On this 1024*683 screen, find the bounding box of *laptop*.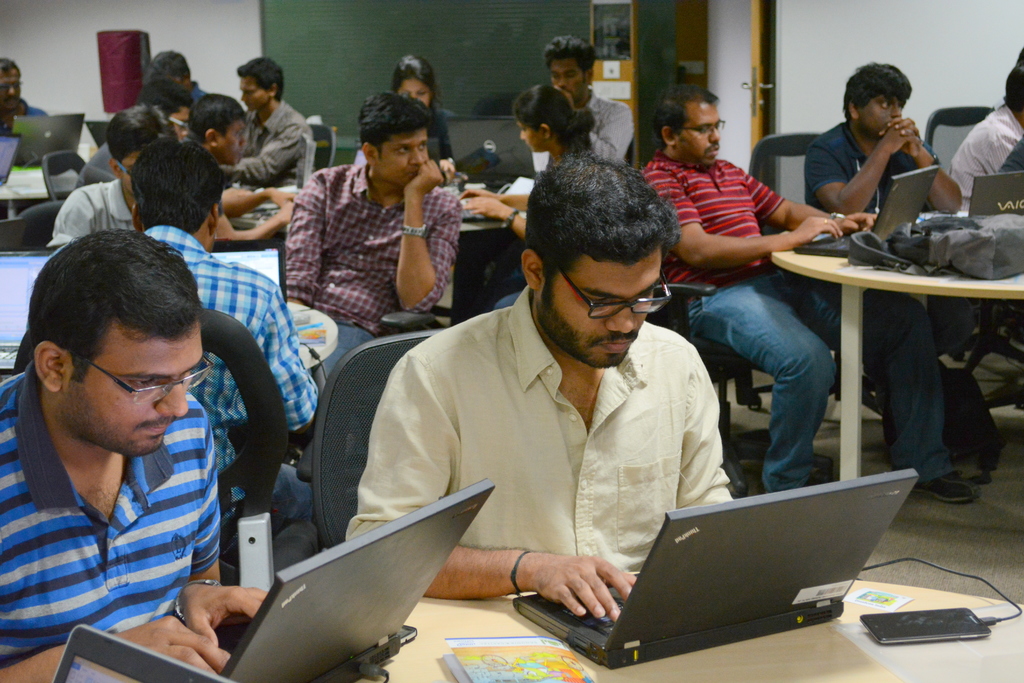
Bounding box: l=15, t=112, r=84, b=166.
